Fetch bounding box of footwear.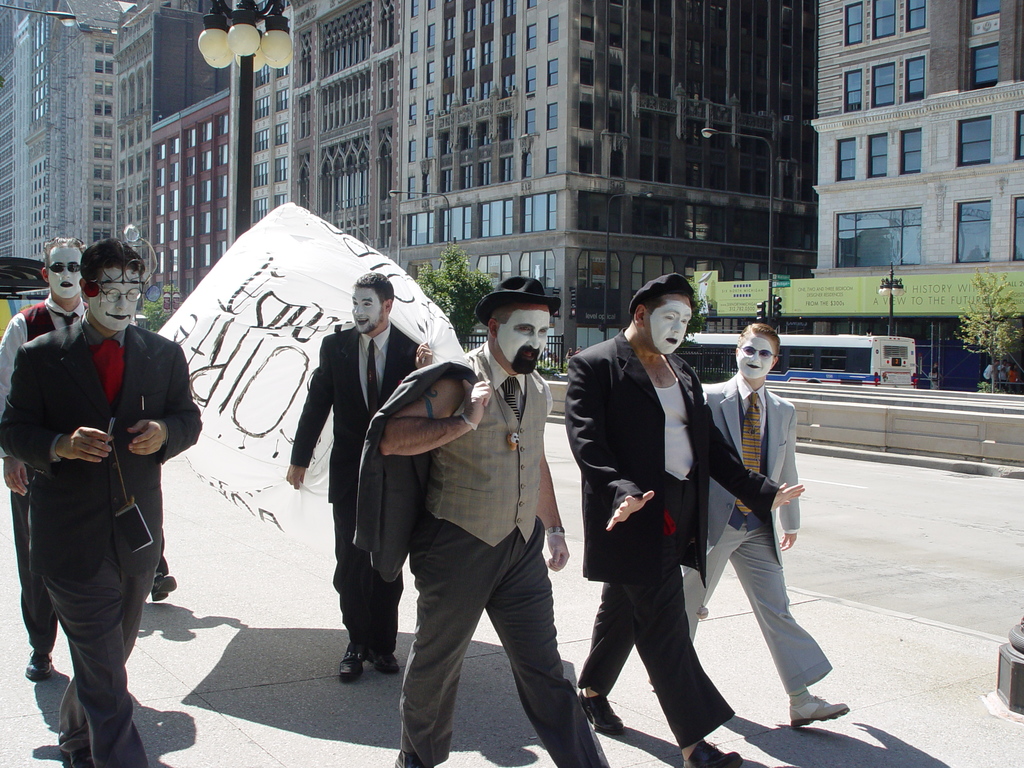
Bbox: (x1=144, y1=573, x2=177, y2=606).
